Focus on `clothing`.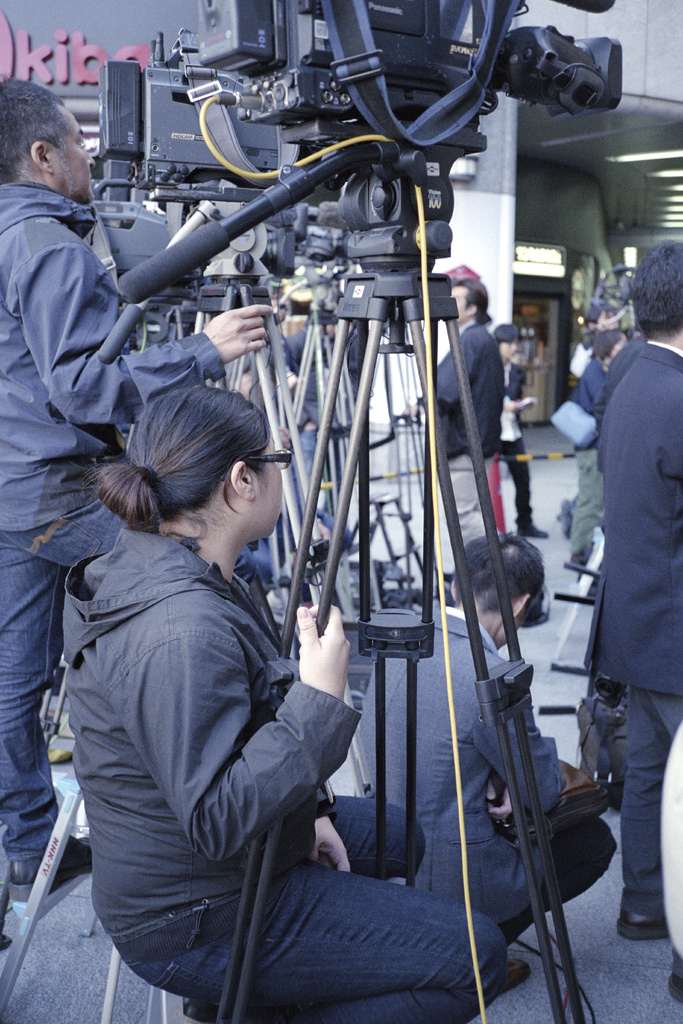
Focused at box(48, 514, 496, 1023).
